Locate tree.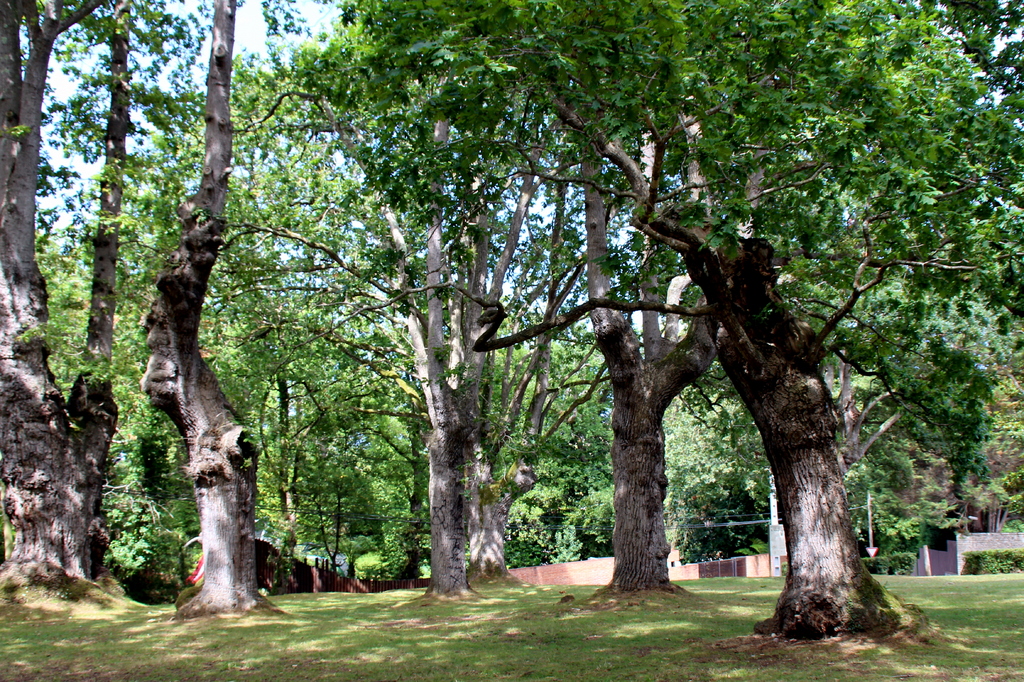
Bounding box: BBox(0, 0, 125, 591).
